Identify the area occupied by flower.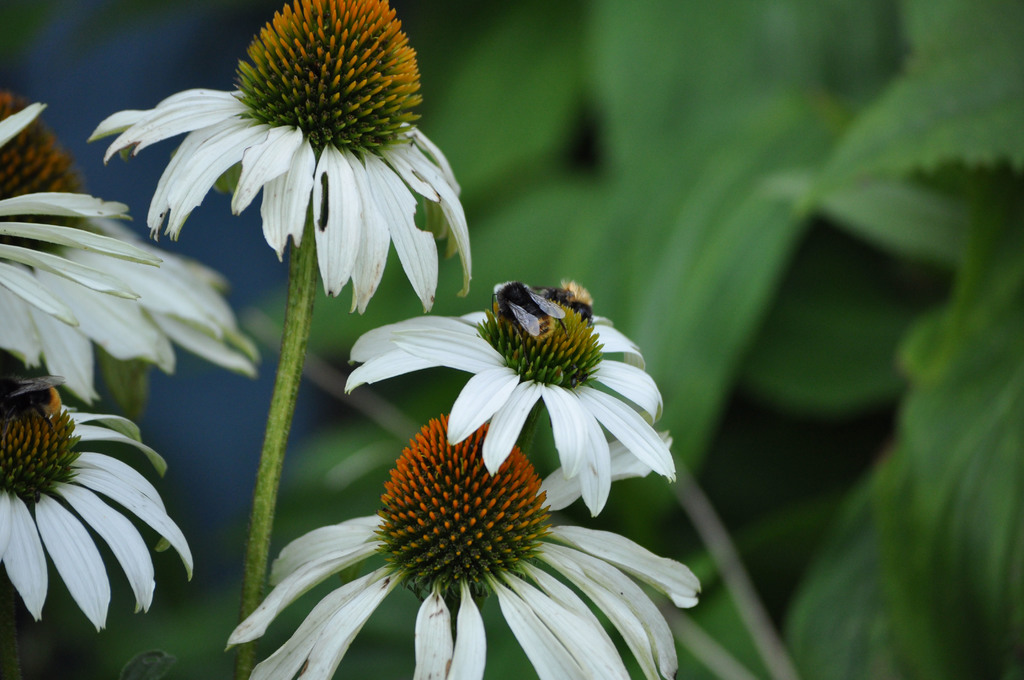
Area: <bbox>0, 97, 248, 387</bbox>.
